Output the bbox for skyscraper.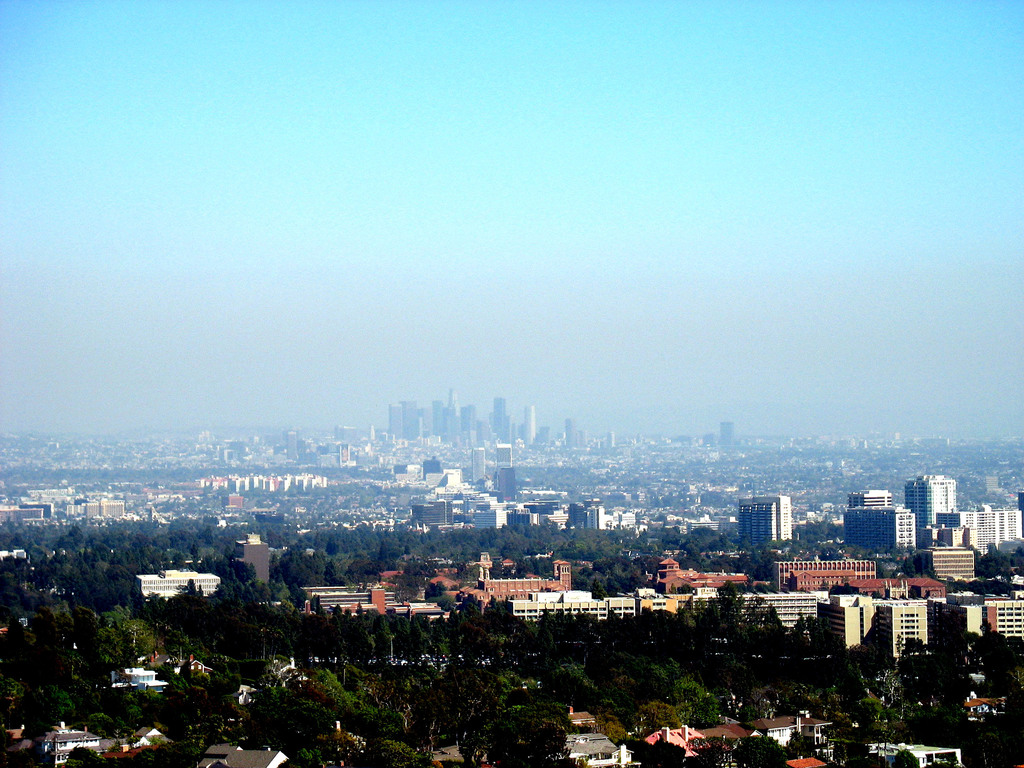
[x1=847, y1=488, x2=913, y2=560].
